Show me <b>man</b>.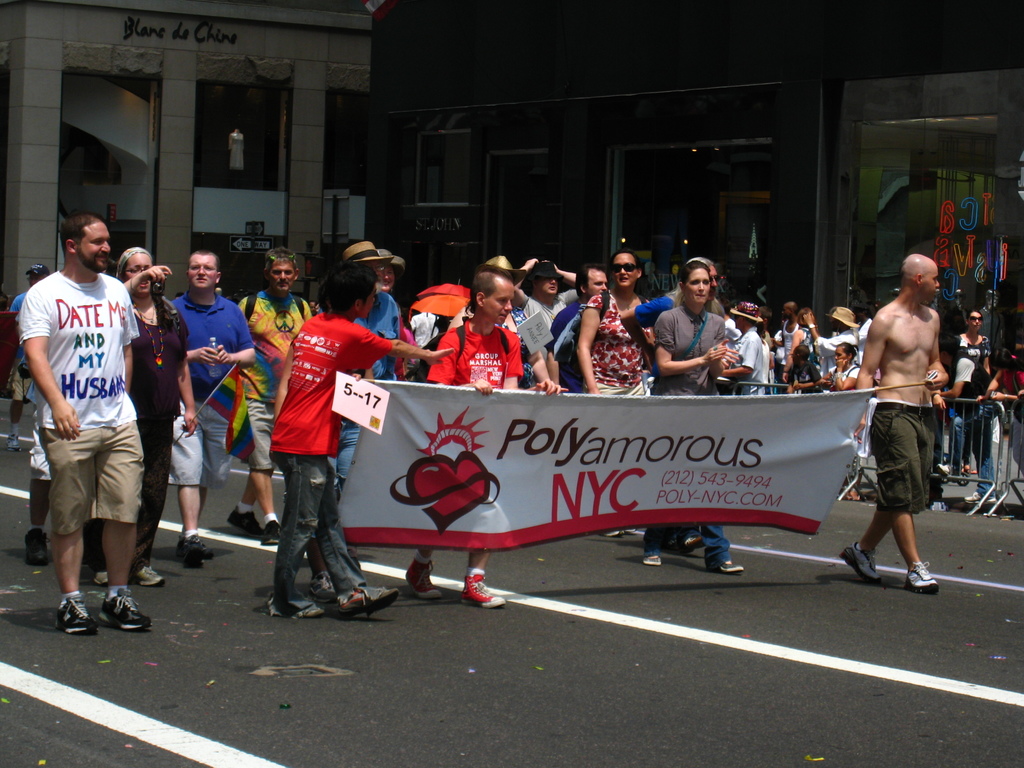
<b>man</b> is here: <bbox>398, 265, 521, 605</bbox>.
